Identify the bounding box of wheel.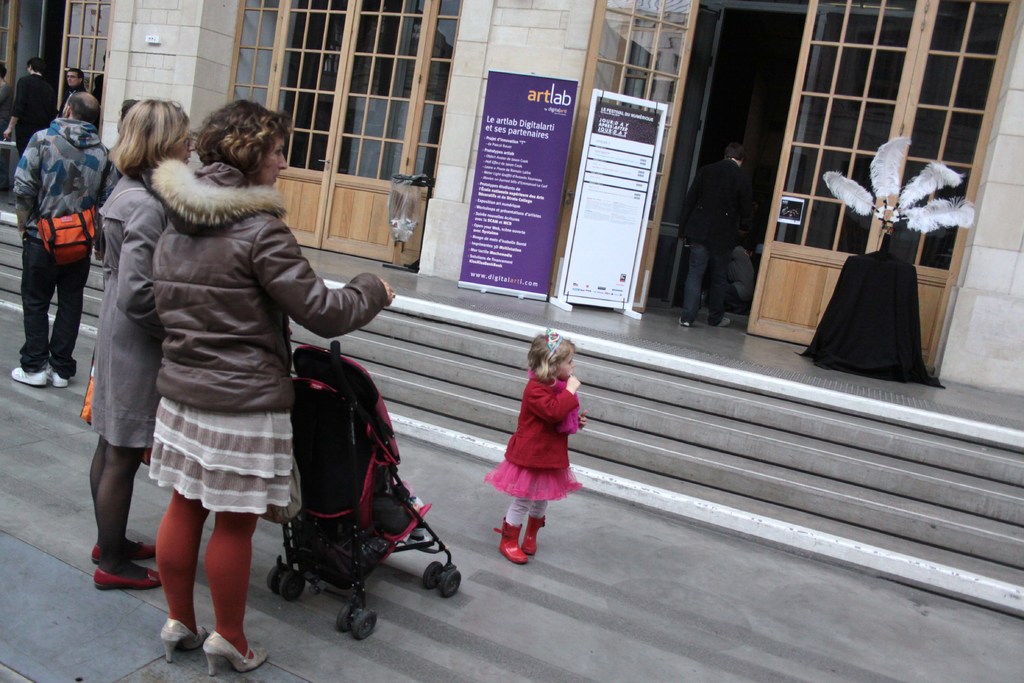
[266,560,289,599].
